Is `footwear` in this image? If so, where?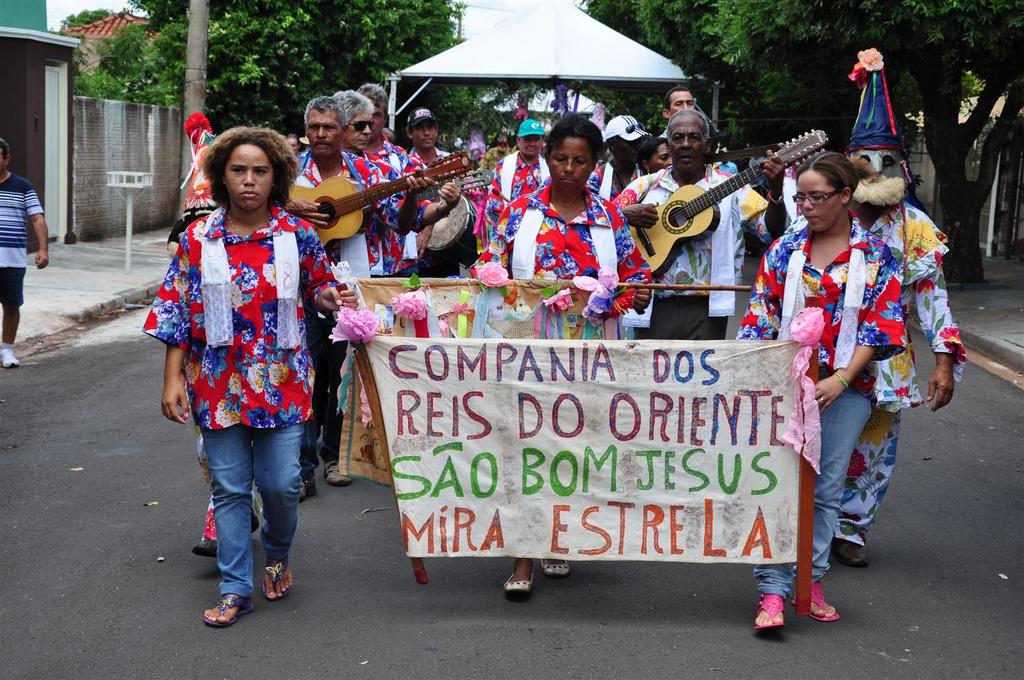
Yes, at [198, 592, 250, 631].
